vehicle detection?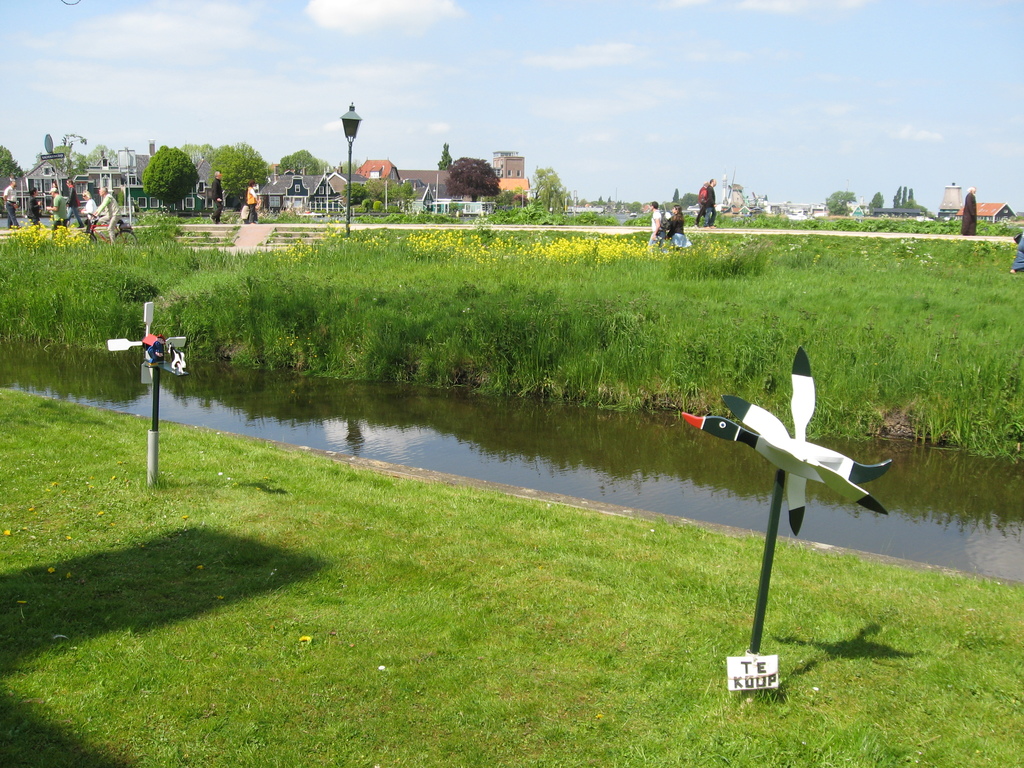
74,212,139,246
